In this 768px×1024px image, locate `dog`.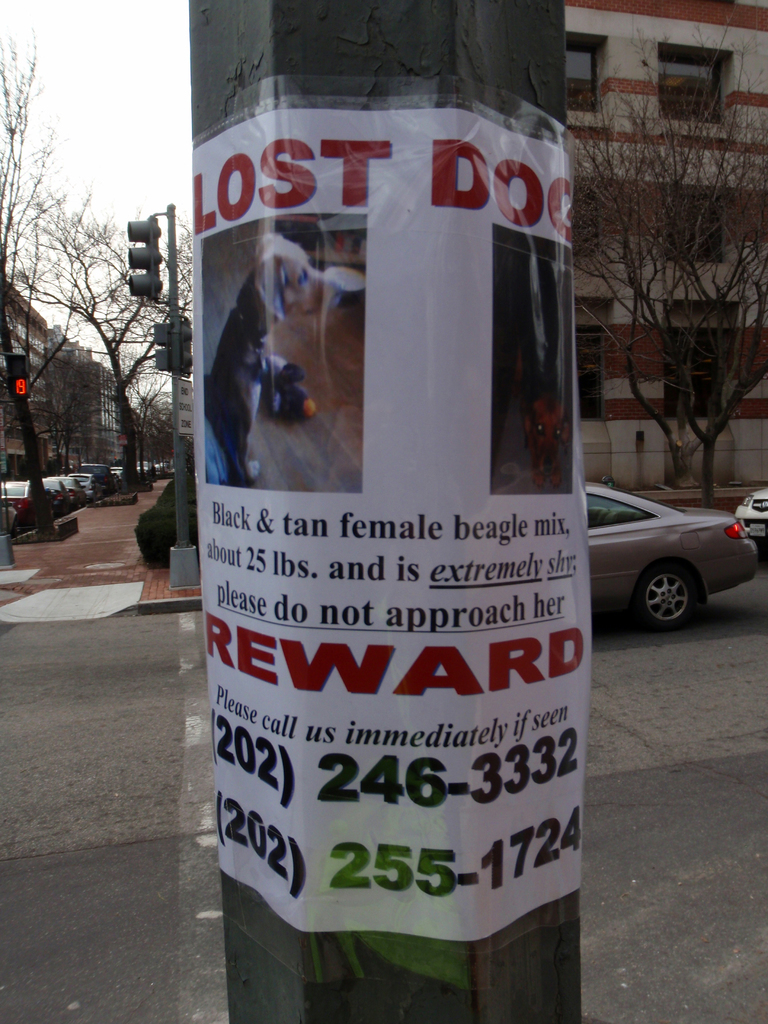
Bounding box: bbox=[196, 225, 327, 491].
